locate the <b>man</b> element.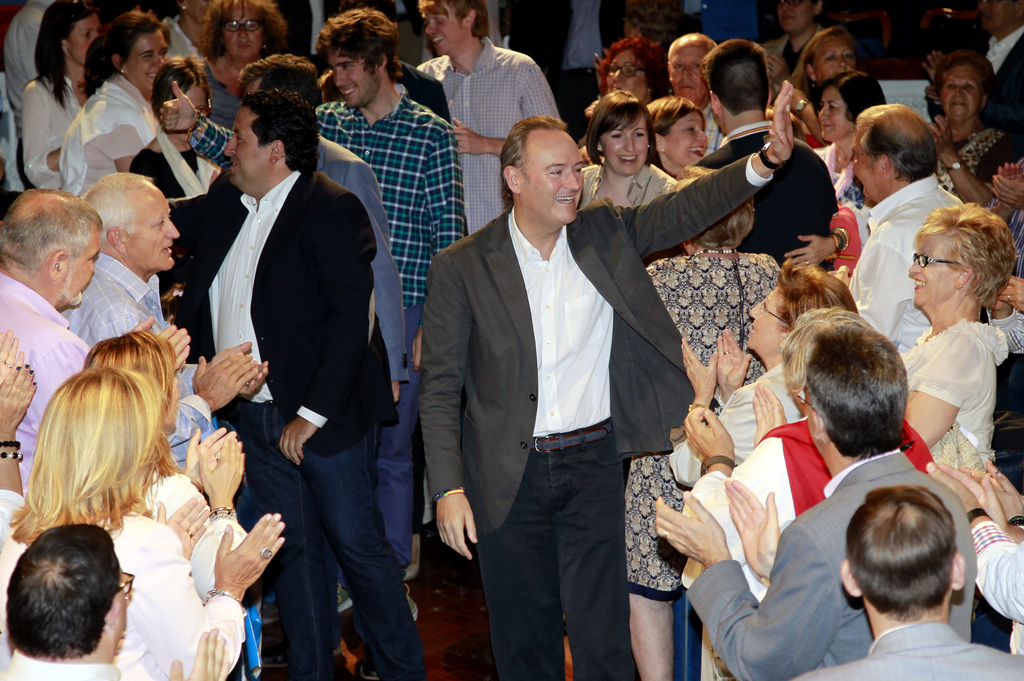
Element bbox: 858/104/971/357.
